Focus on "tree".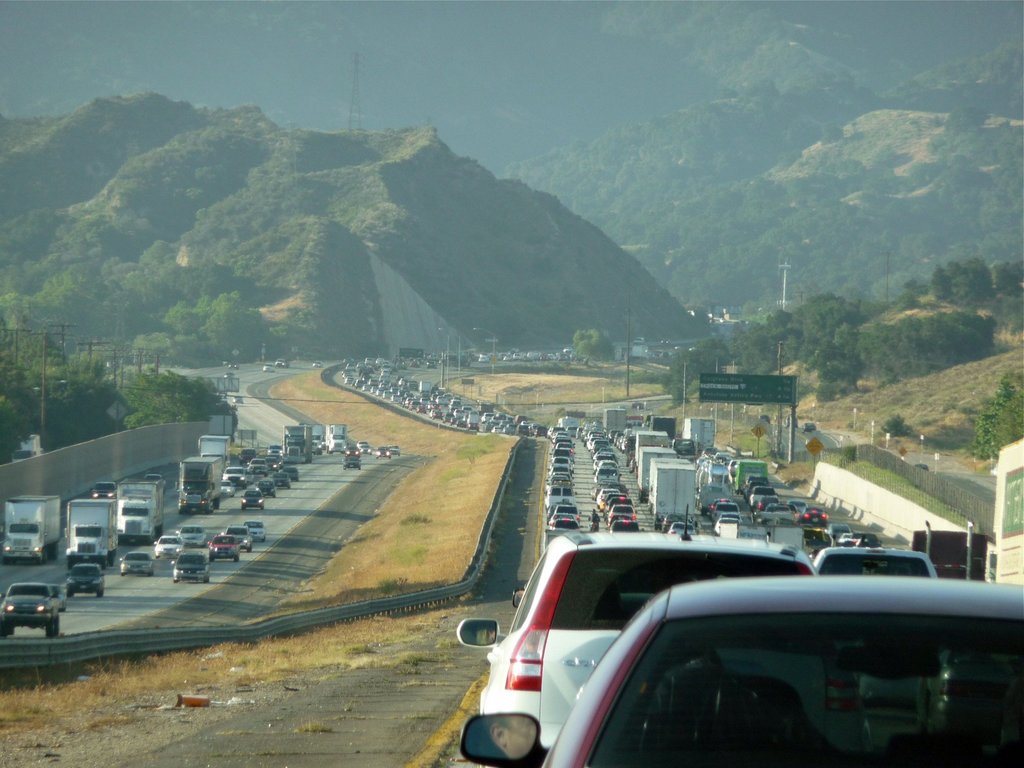
Focused at left=731, top=320, right=765, bottom=364.
